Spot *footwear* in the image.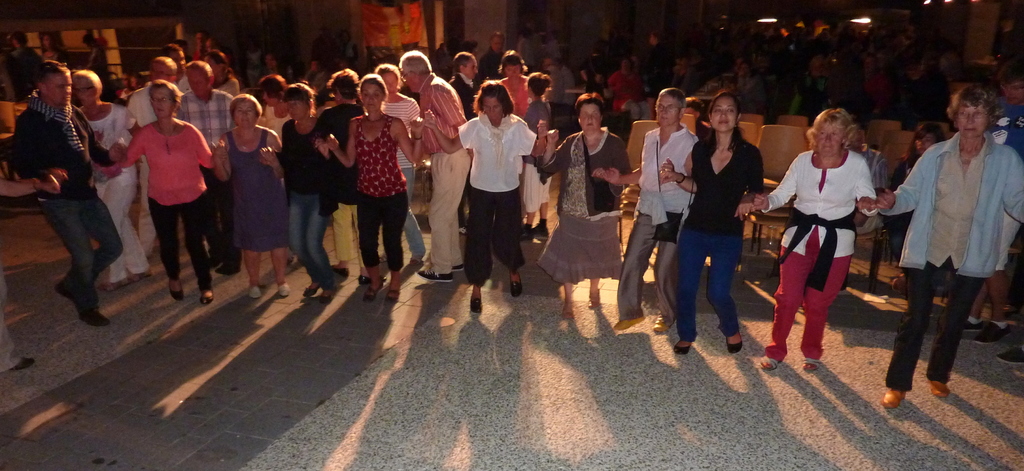
*footwear* found at bbox=(883, 389, 905, 408).
